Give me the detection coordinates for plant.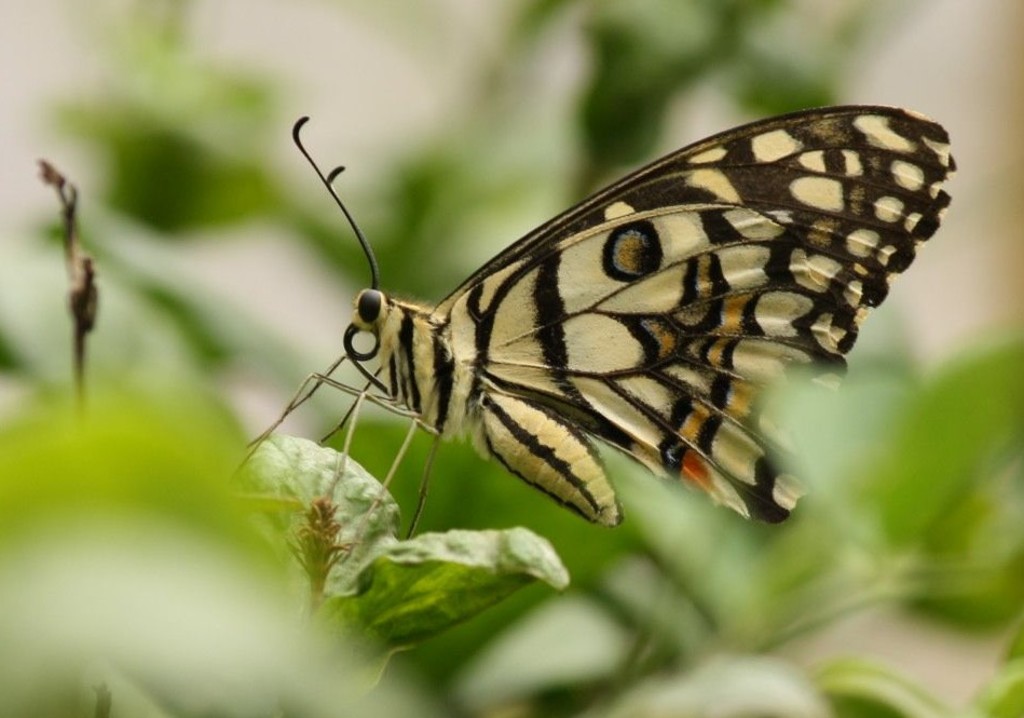
left=0, top=6, right=1023, bottom=717.
